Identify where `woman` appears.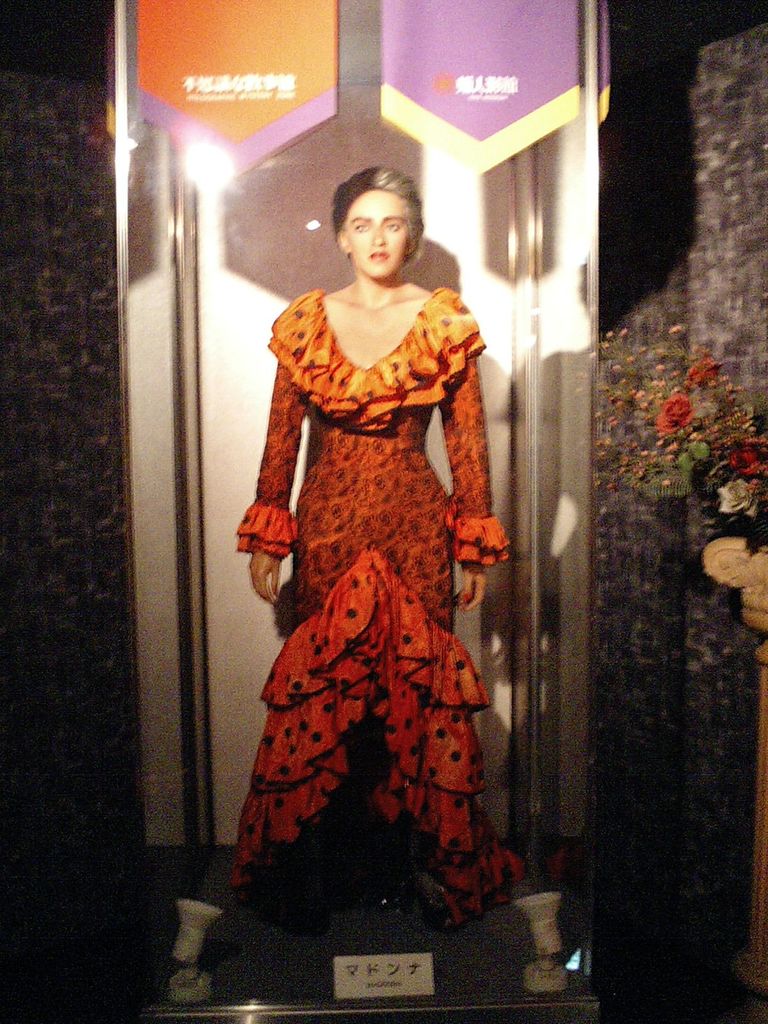
Appears at 219 166 543 908.
